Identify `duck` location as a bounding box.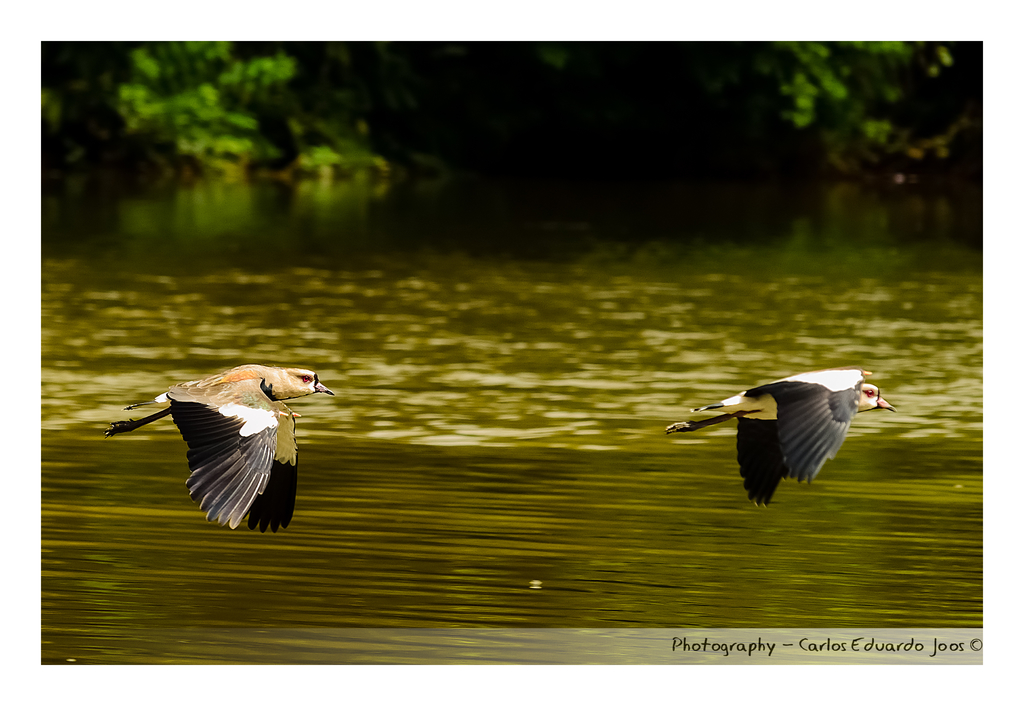
(106,365,328,527).
